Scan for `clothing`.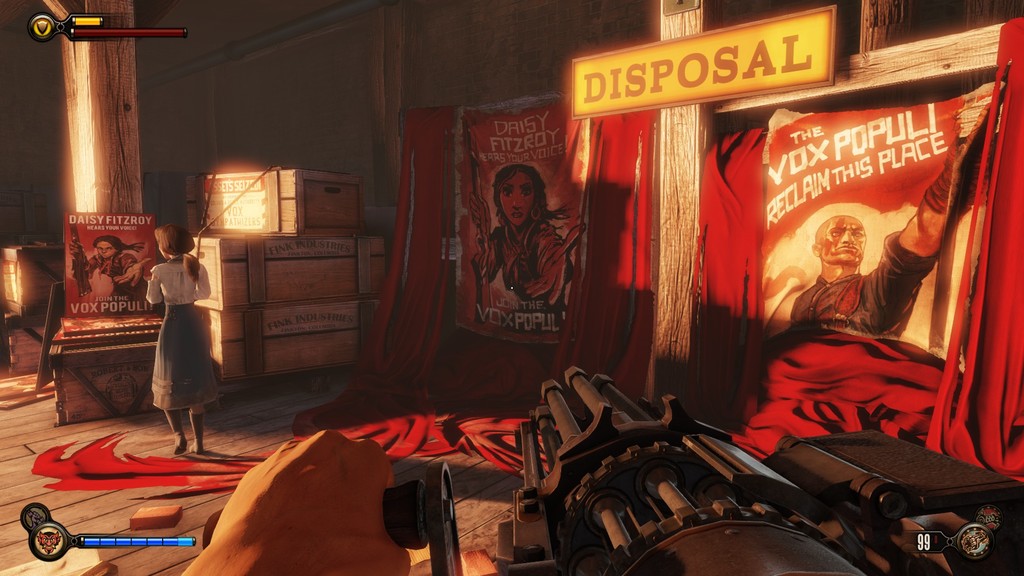
Scan result: (left=77, top=254, right=151, bottom=304).
